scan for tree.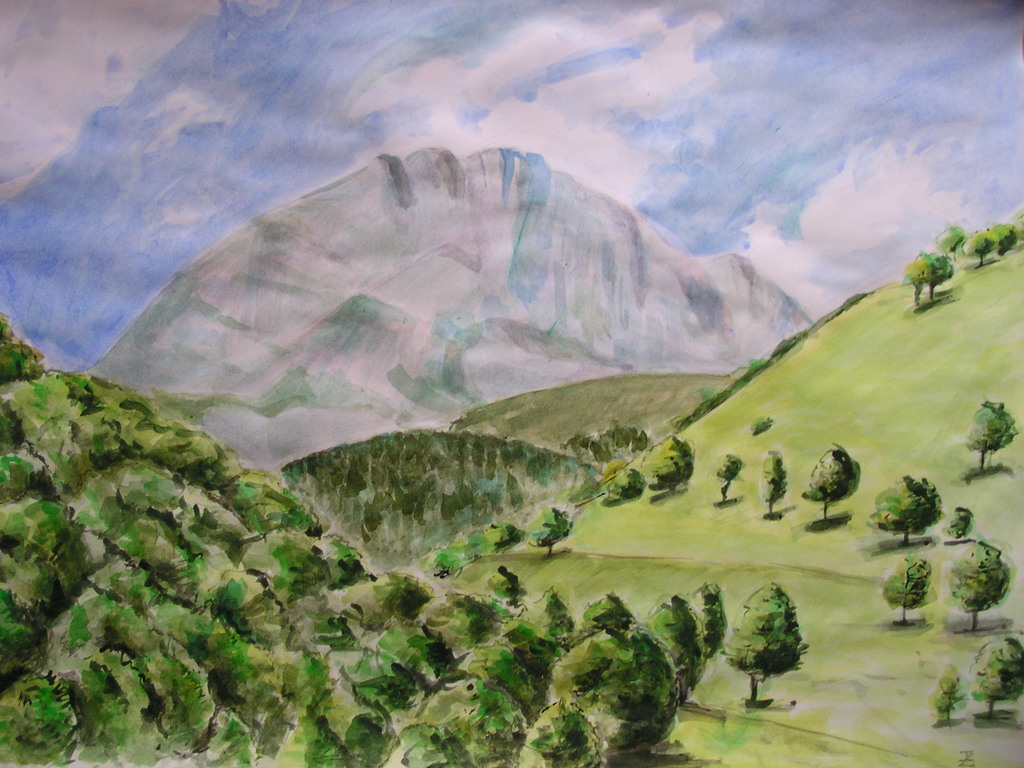
Scan result: 933/664/966/723.
